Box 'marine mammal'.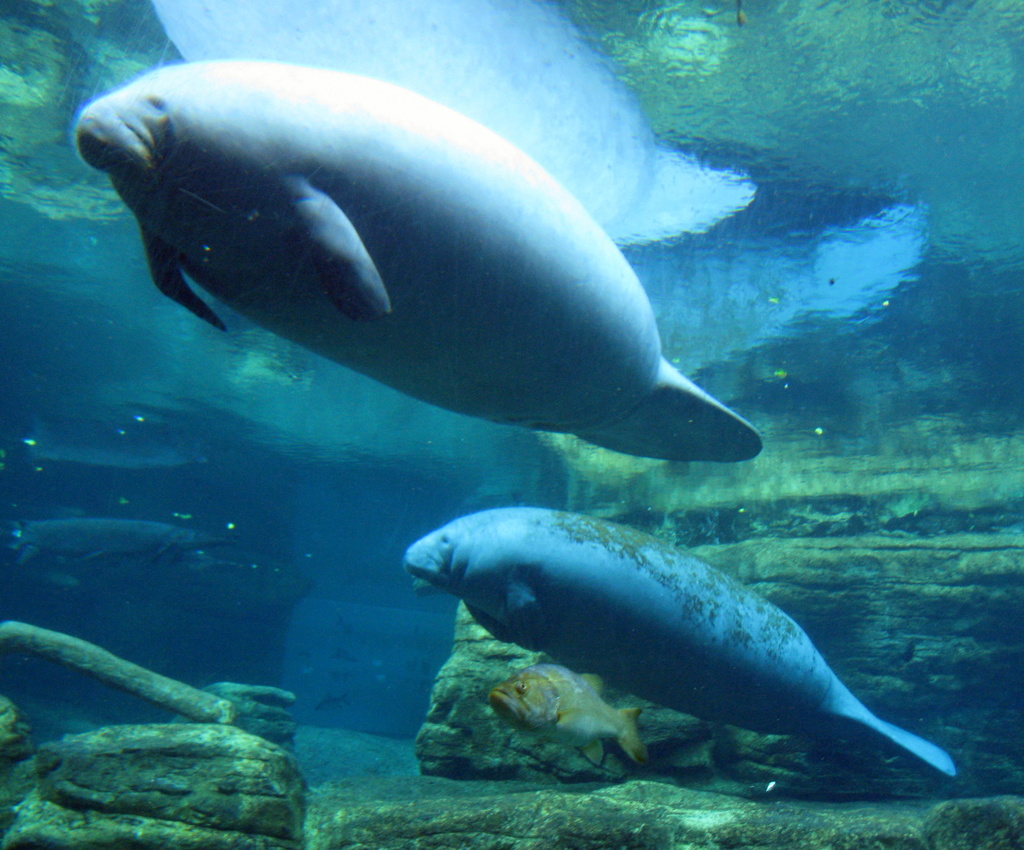
<box>86,45,787,480</box>.
